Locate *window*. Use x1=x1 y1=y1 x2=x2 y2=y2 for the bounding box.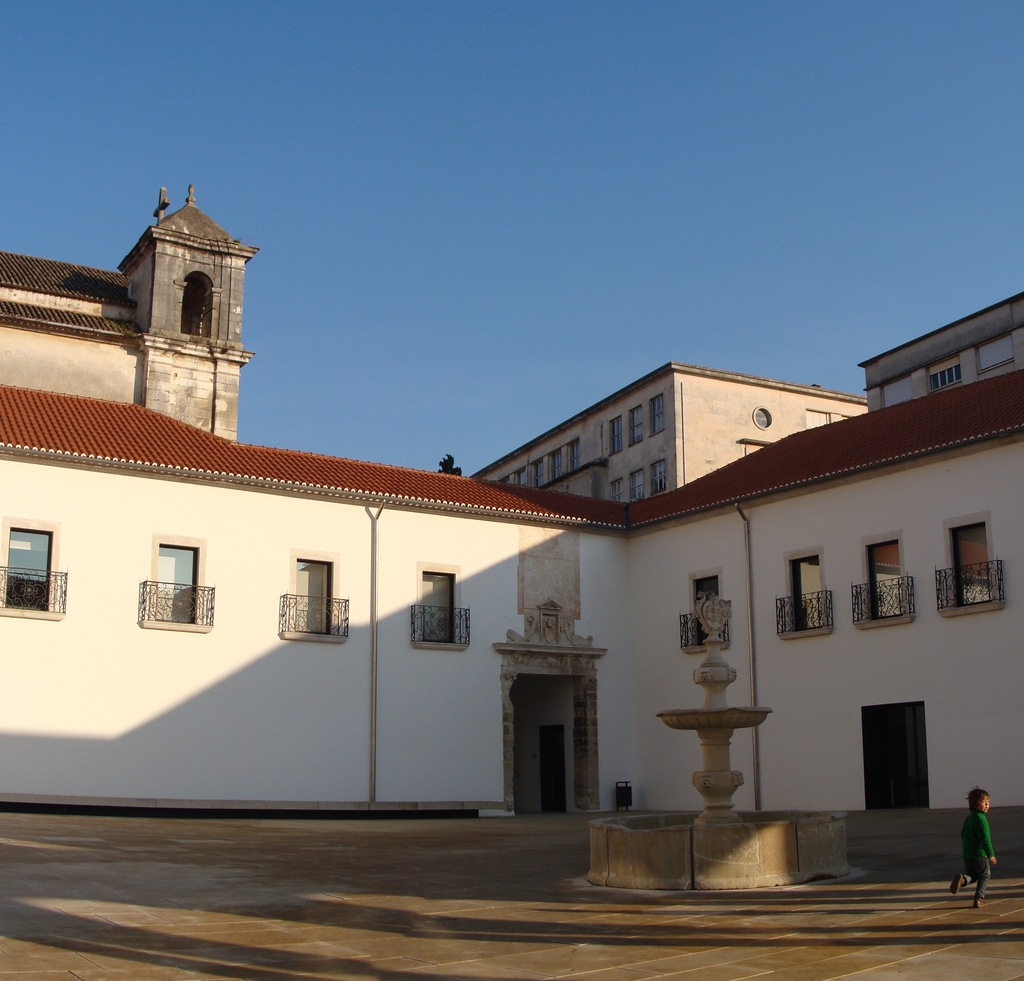
x1=606 y1=474 x2=622 y2=505.
